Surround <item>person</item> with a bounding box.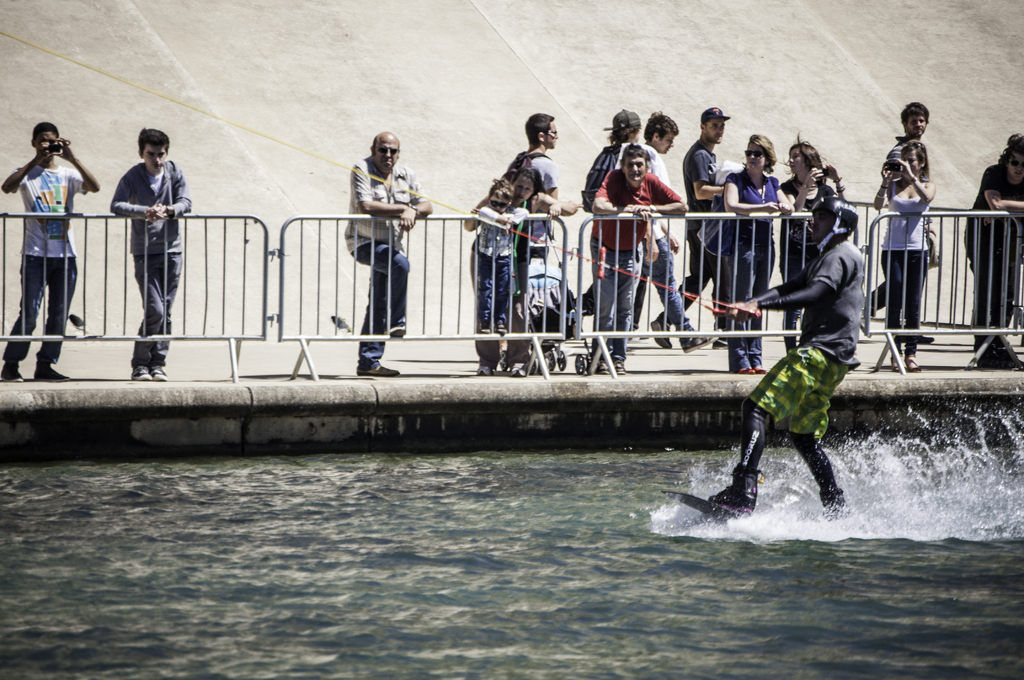
965 138 1023 365.
